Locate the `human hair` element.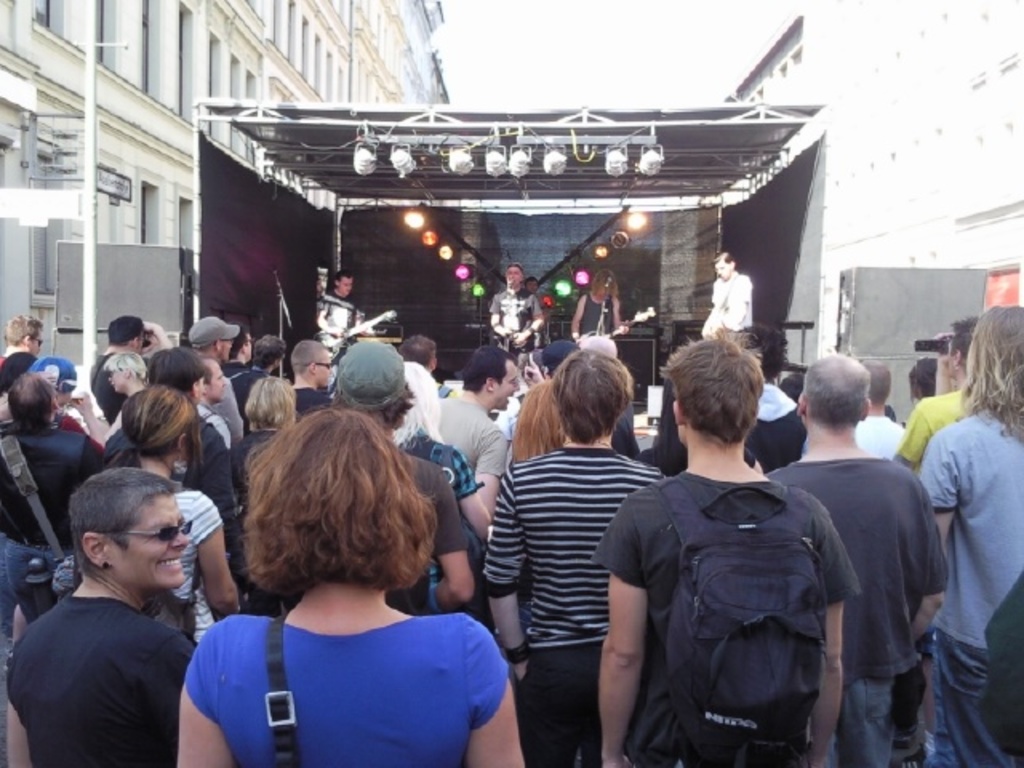
Element bbox: (904,355,936,400).
